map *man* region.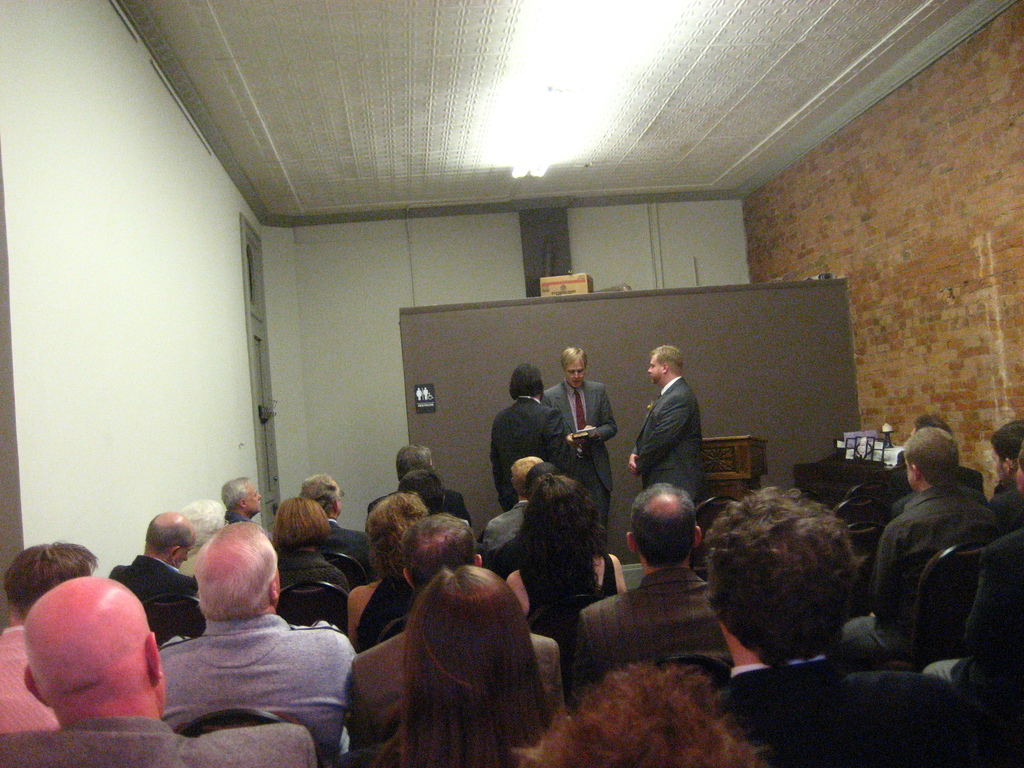
Mapped to box=[622, 345, 708, 500].
